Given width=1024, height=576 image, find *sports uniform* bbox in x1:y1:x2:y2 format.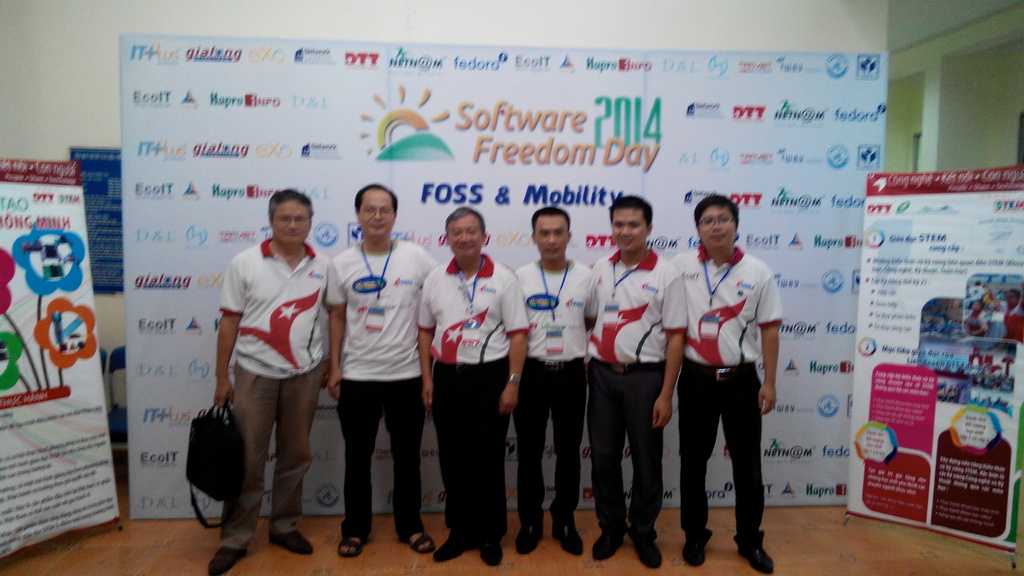
659:190:788:546.
